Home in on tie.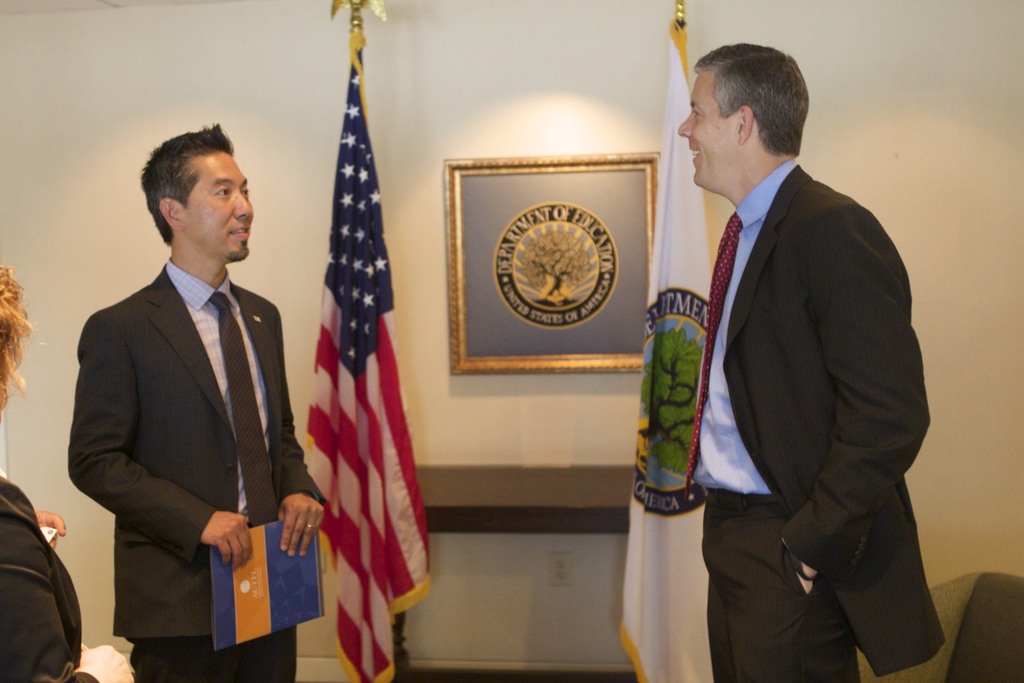
Homed in at detection(209, 291, 279, 526).
